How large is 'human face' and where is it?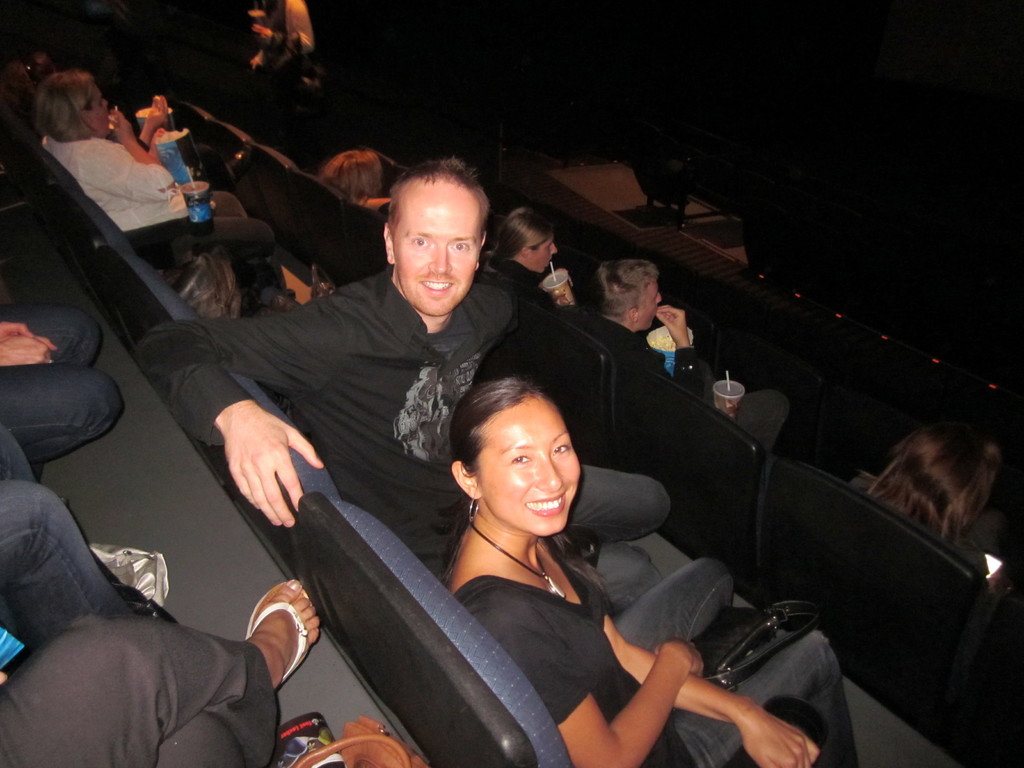
Bounding box: (left=88, top=90, right=108, bottom=135).
